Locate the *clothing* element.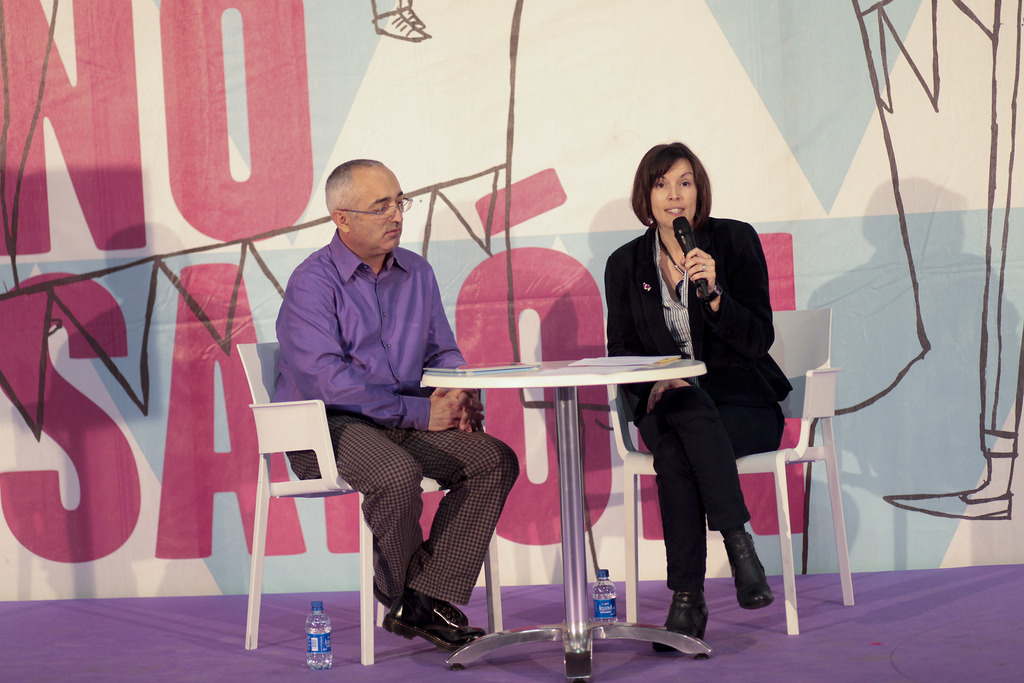
Element bbox: <bbox>606, 160, 799, 614</bbox>.
